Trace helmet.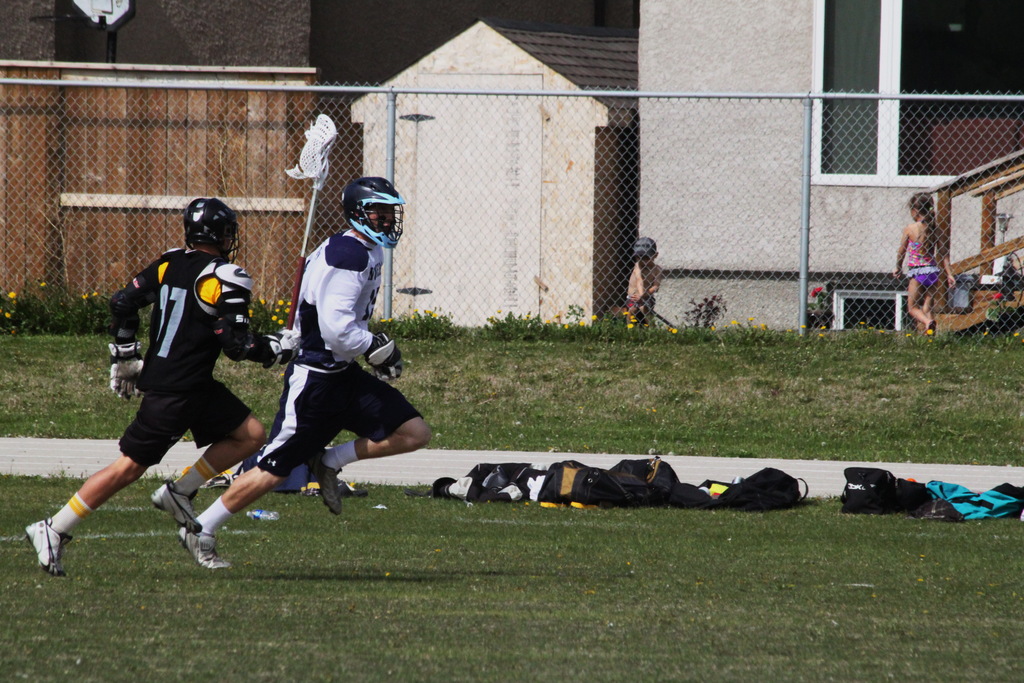
Traced to rect(180, 195, 244, 263).
